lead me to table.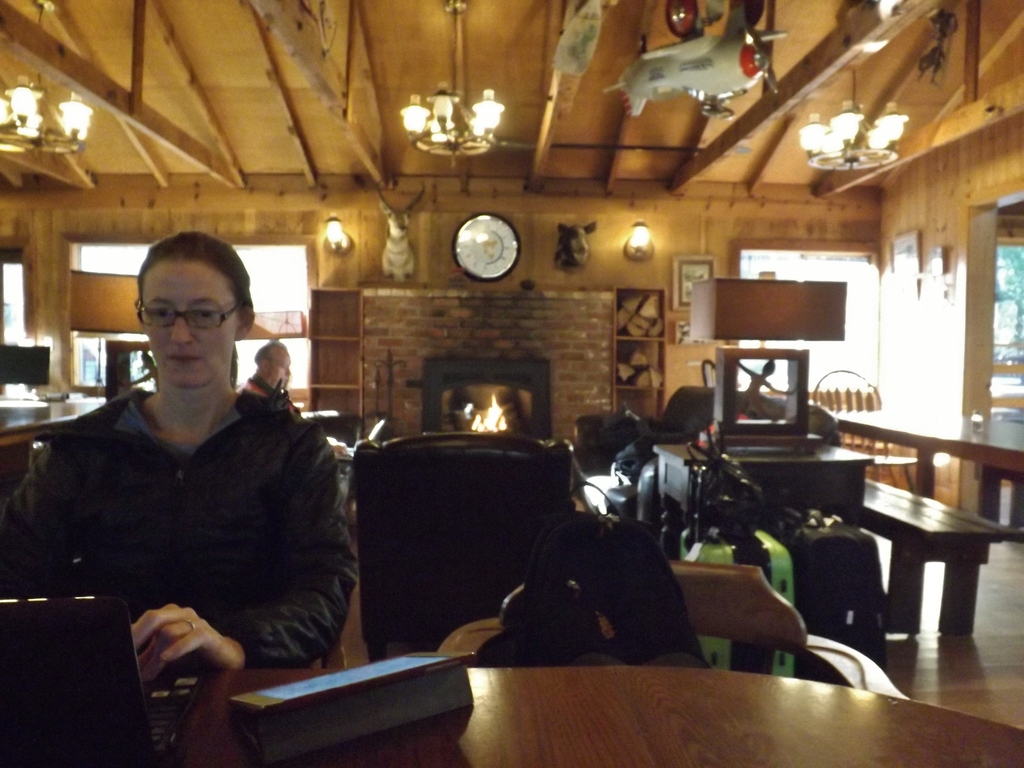
Lead to (648, 435, 877, 563).
